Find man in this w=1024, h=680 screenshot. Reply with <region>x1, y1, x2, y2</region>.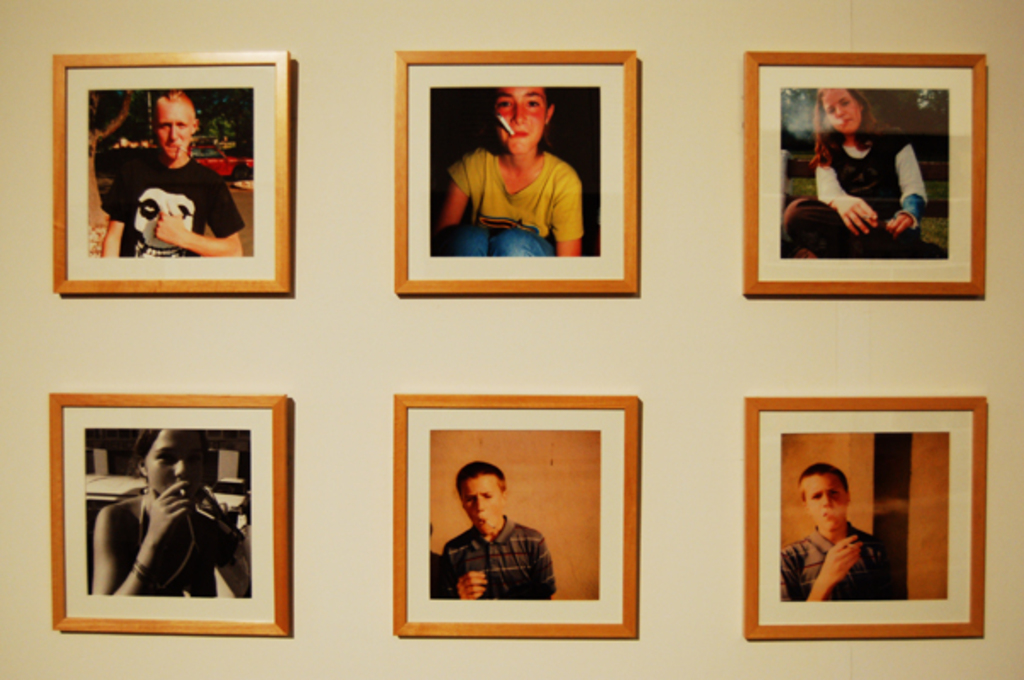
<region>435, 478, 580, 615</region>.
